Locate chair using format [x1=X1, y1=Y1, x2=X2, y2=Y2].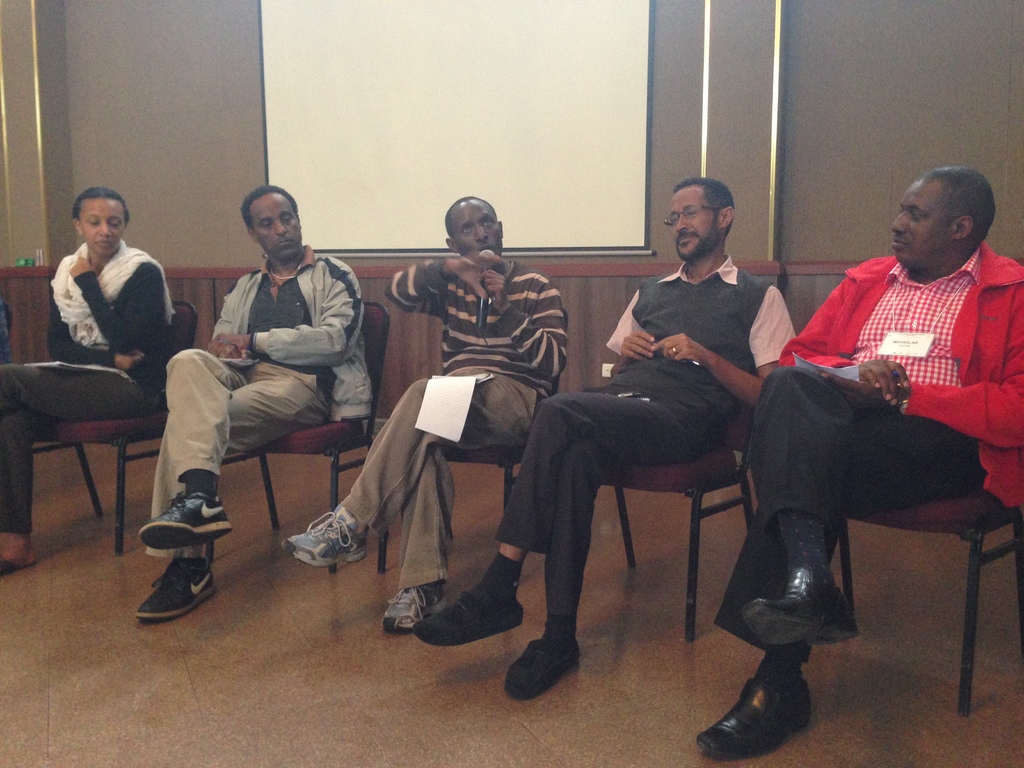
[x1=33, y1=298, x2=208, y2=552].
